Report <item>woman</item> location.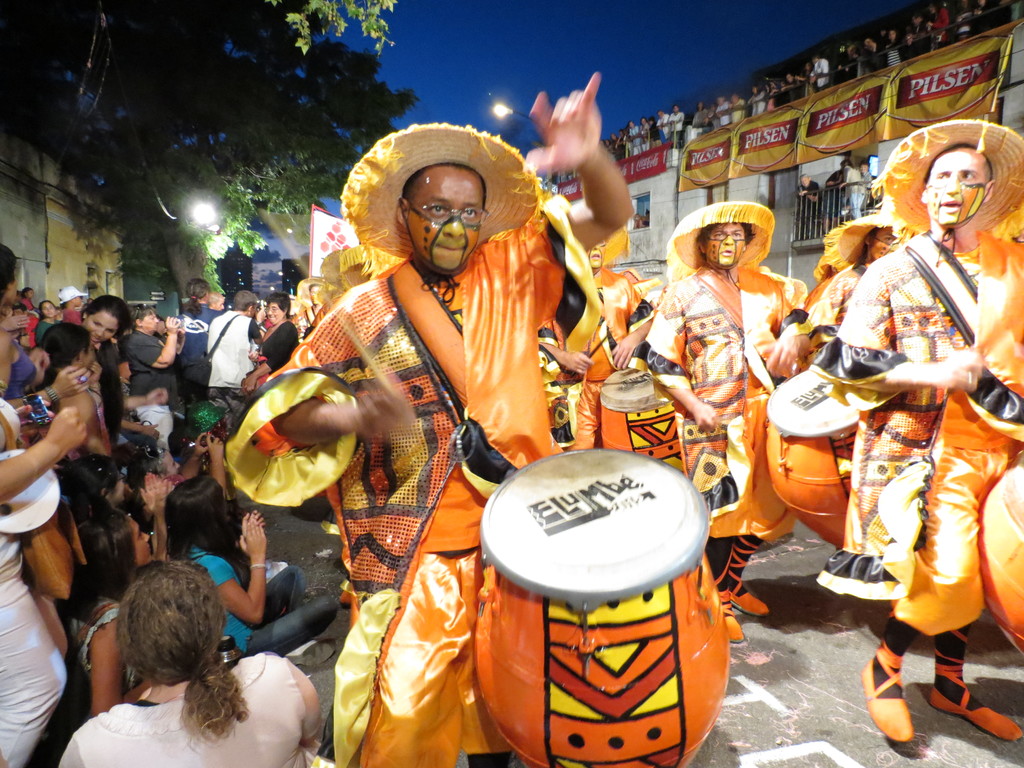
Report: region(145, 478, 343, 672).
